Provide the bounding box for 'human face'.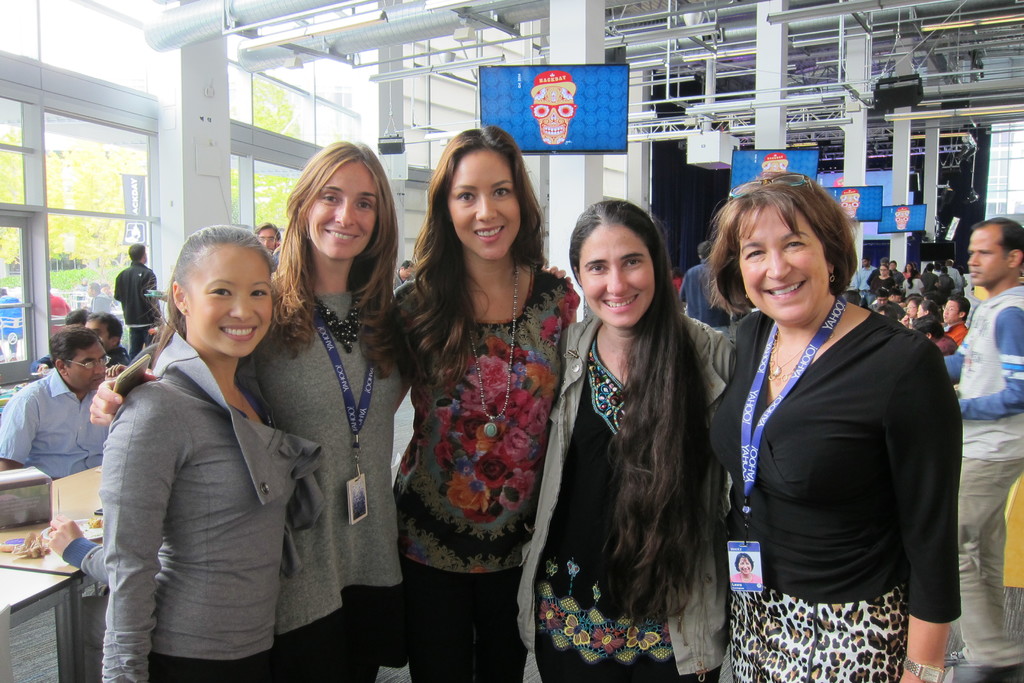
select_region(897, 211, 910, 230).
